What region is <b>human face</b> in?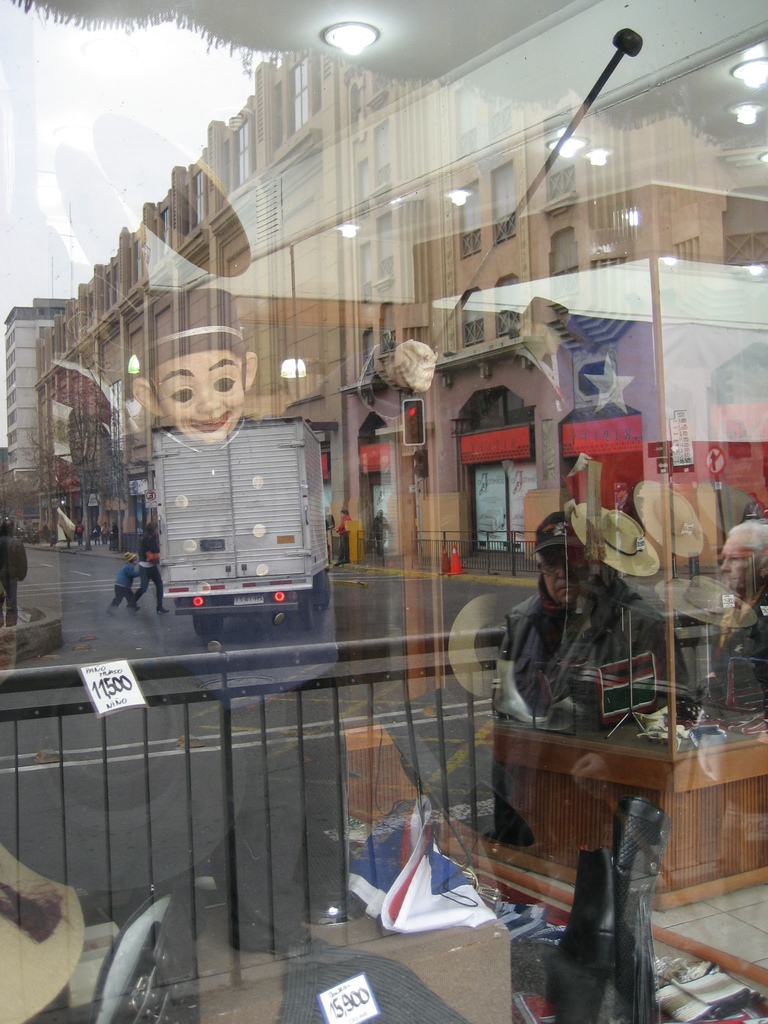
locate(545, 548, 584, 604).
